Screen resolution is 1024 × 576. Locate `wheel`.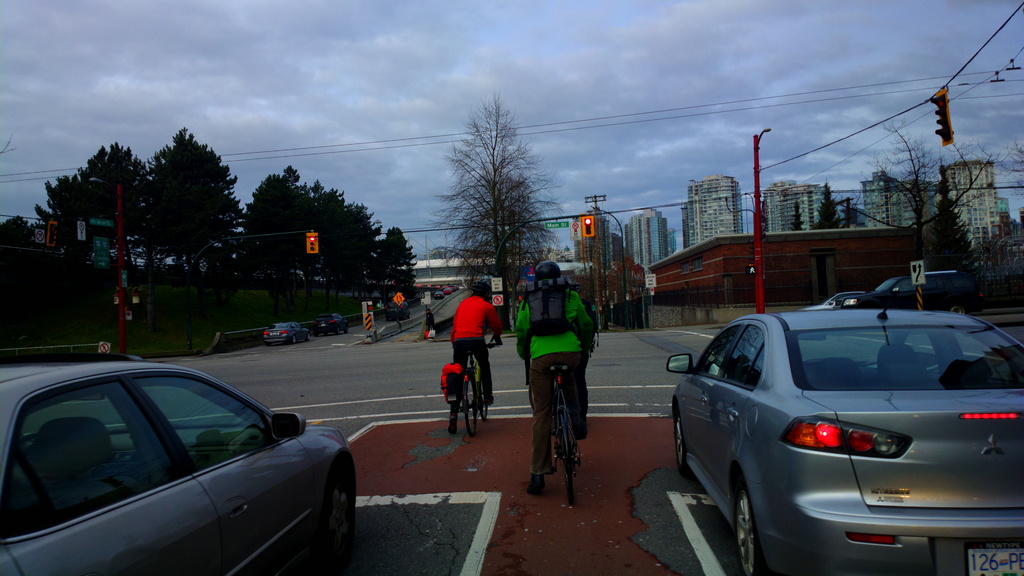
l=306, t=333, r=311, b=342.
